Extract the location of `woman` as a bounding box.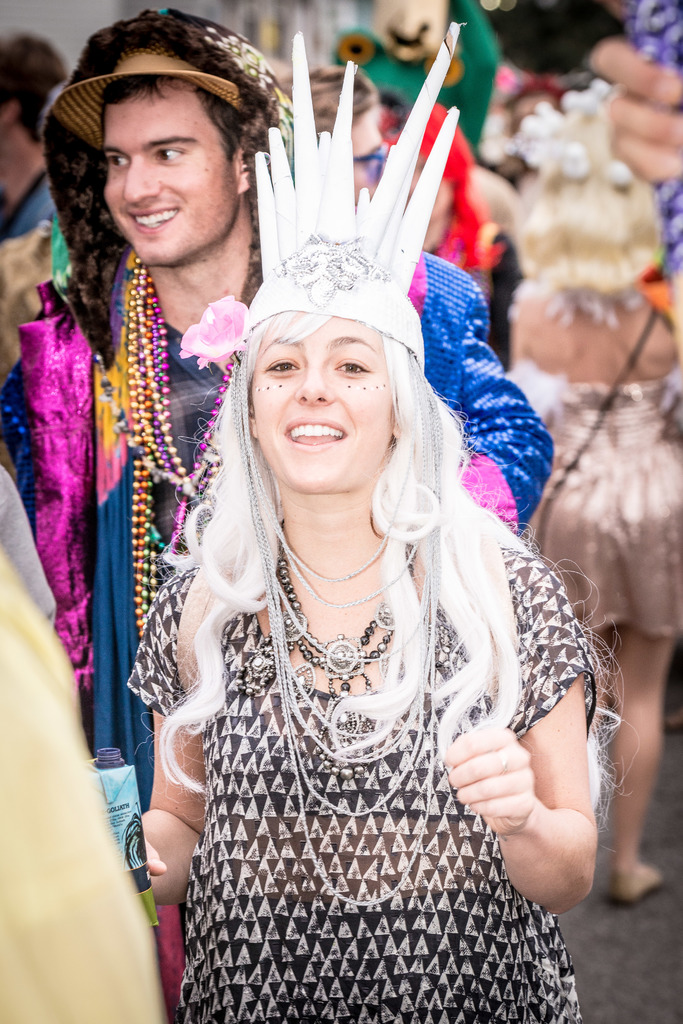
locate(141, 244, 630, 1023).
